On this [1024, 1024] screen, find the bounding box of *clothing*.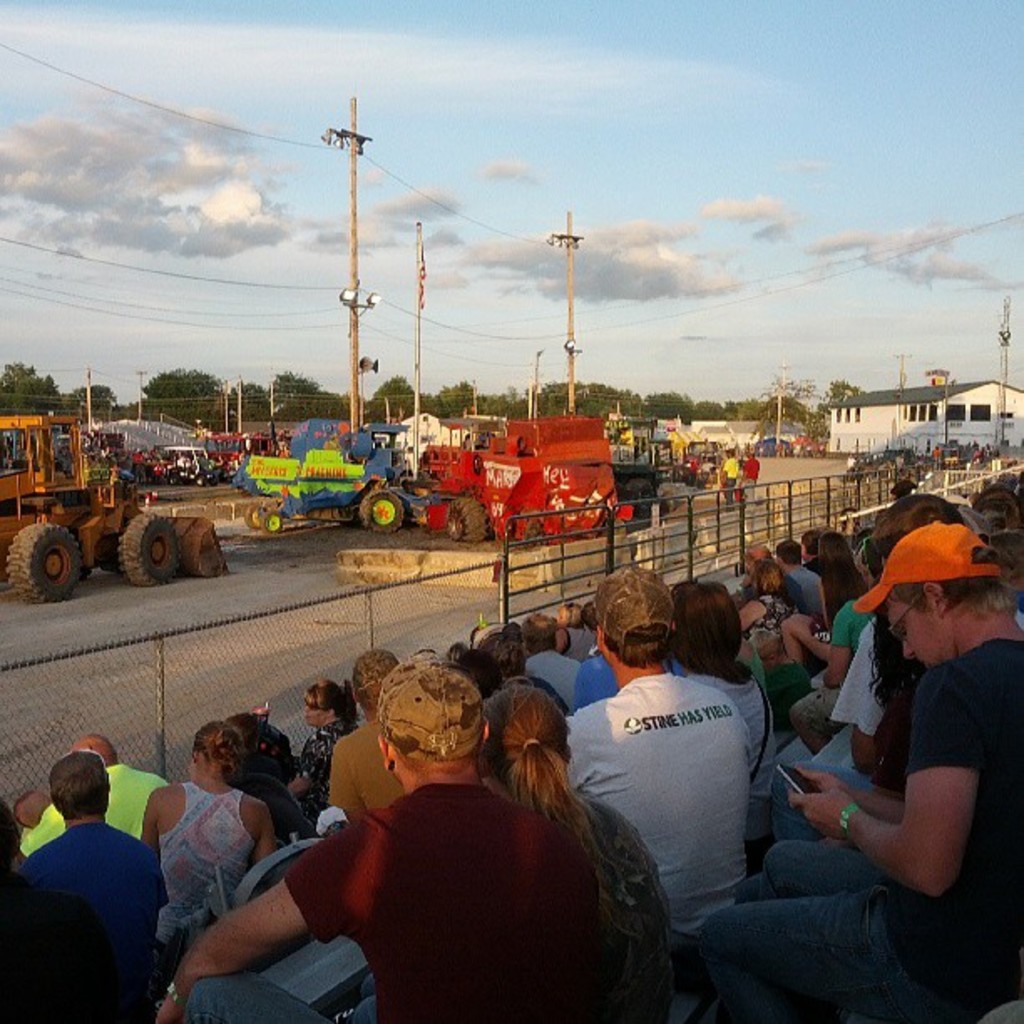
Bounding box: <bbox>13, 825, 154, 969</bbox>.
